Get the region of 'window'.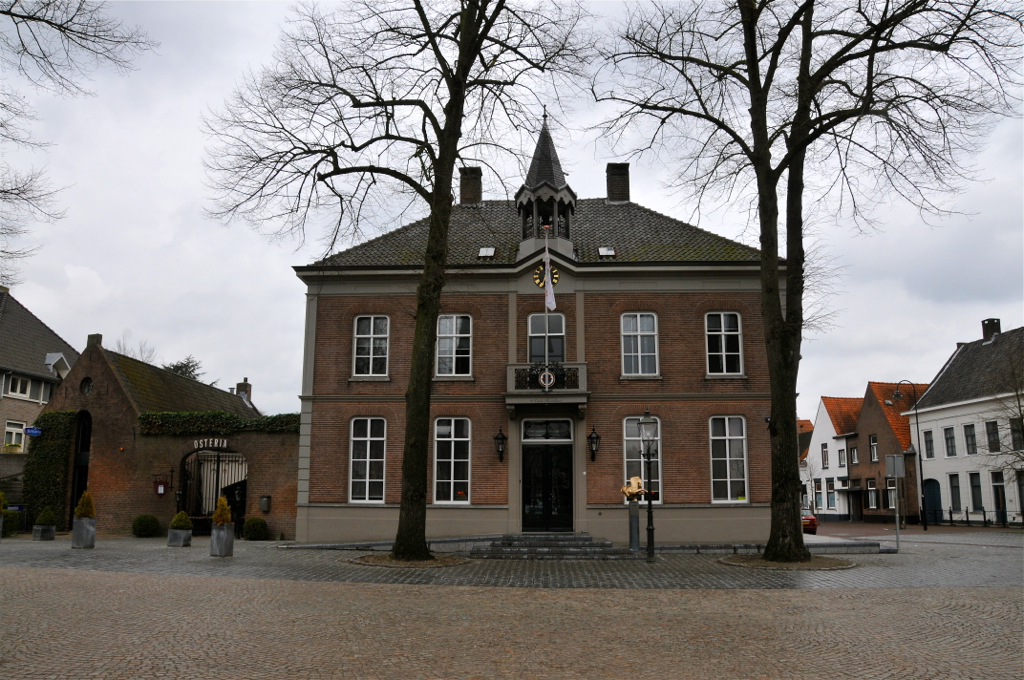
region(988, 426, 1007, 453).
